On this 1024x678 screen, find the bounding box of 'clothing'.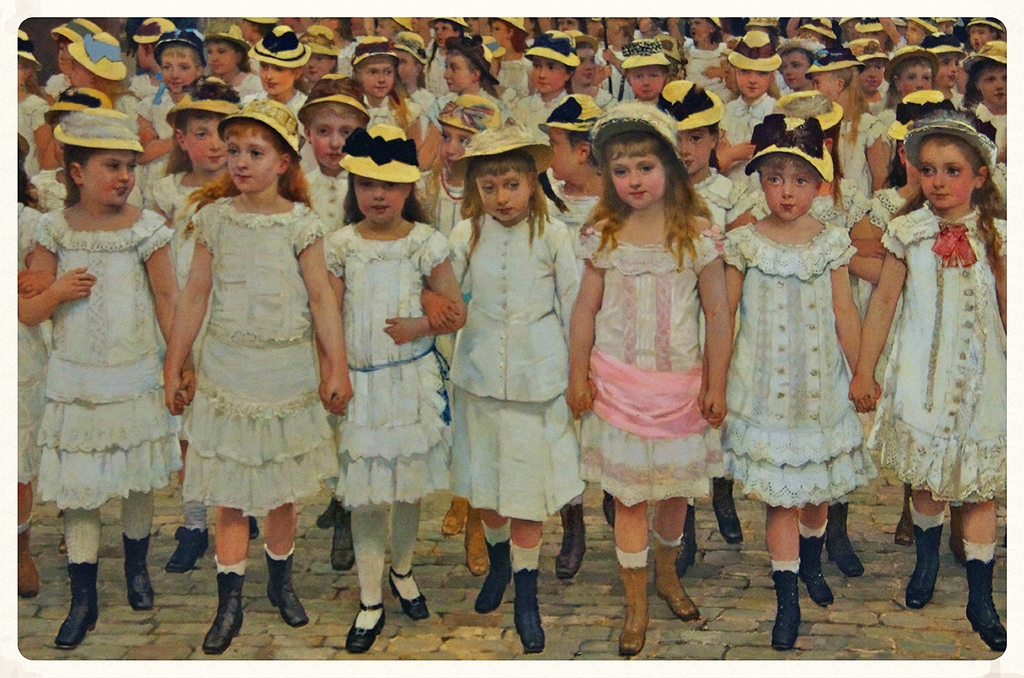
Bounding box: (left=273, top=88, right=319, bottom=193).
